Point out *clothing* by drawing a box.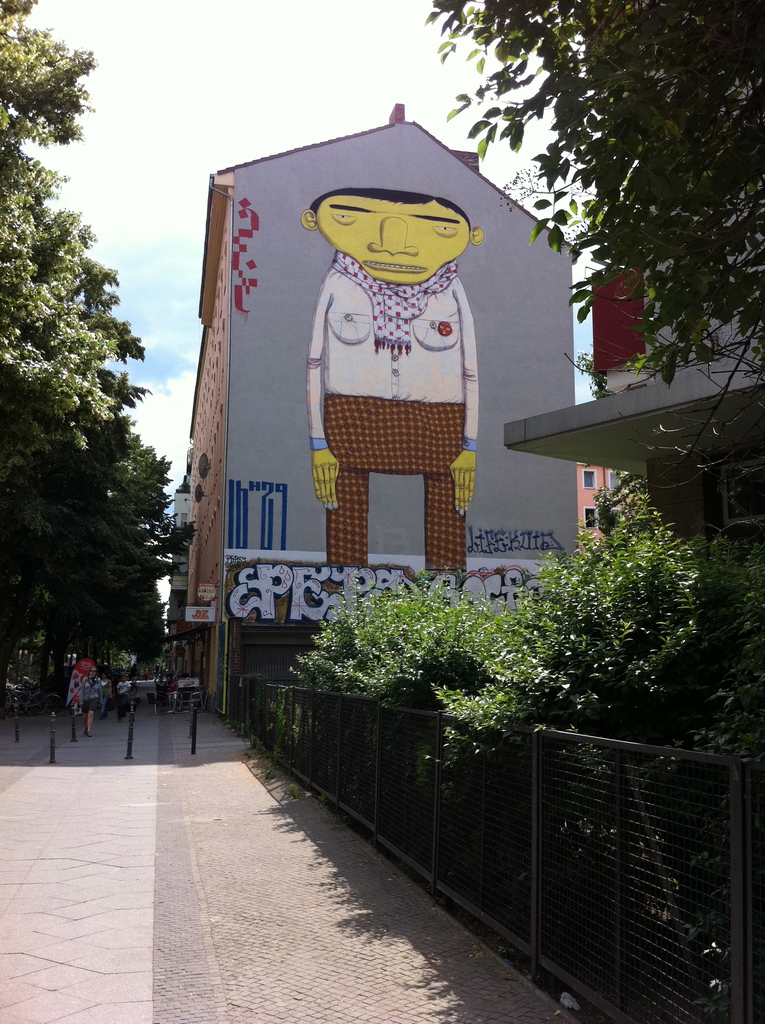
x1=138 y1=670 x2=143 y2=679.
